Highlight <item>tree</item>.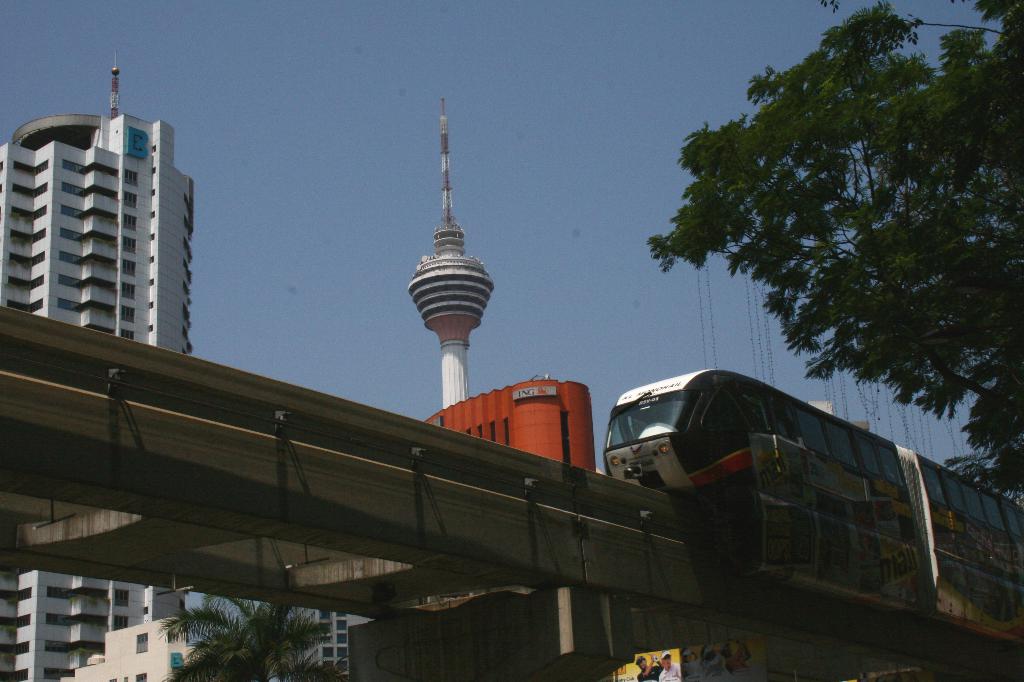
Highlighted region: <box>156,591,348,681</box>.
